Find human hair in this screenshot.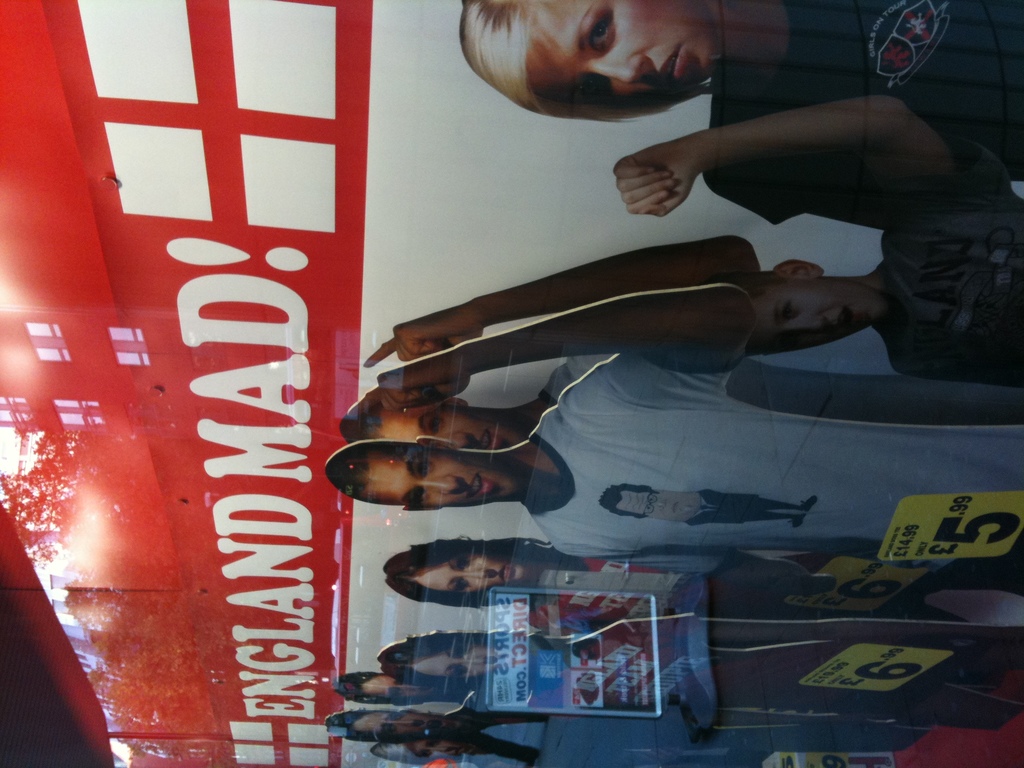
The bounding box for human hair is rect(333, 669, 388, 705).
